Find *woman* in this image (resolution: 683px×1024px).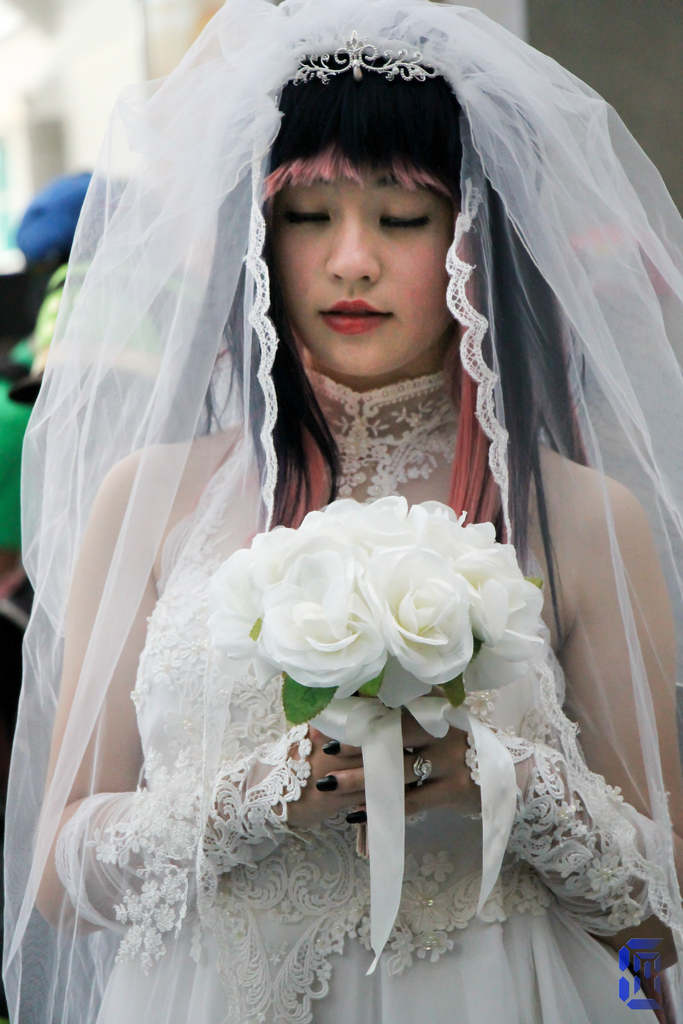
box=[44, 159, 682, 928].
